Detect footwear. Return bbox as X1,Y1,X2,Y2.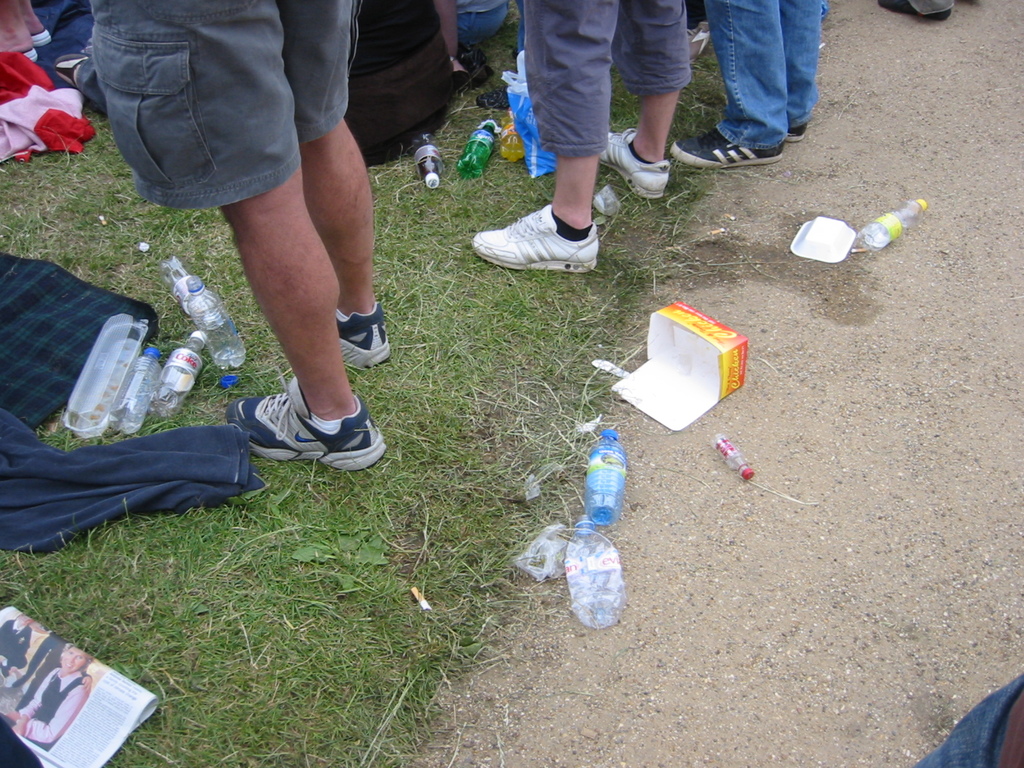
599,127,673,201.
